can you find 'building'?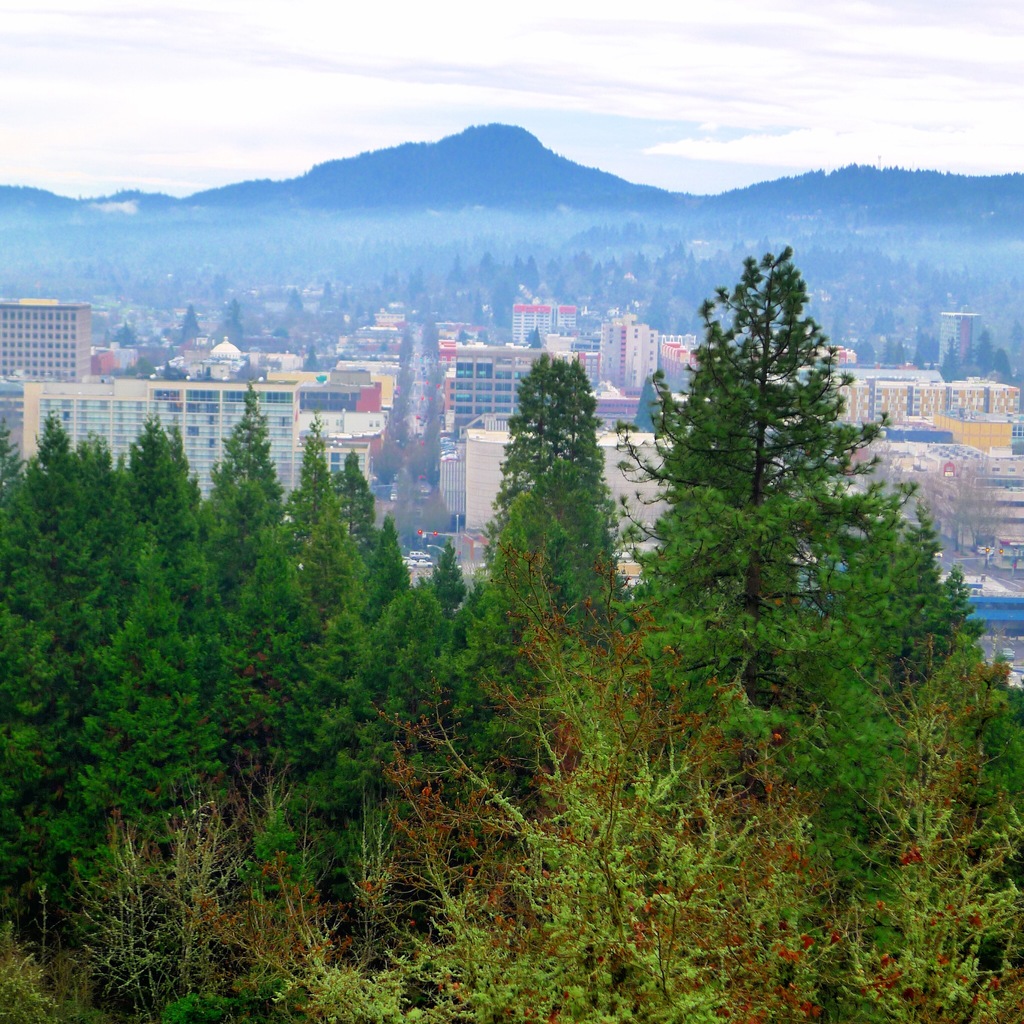
Yes, bounding box: 0/299/86/379.
